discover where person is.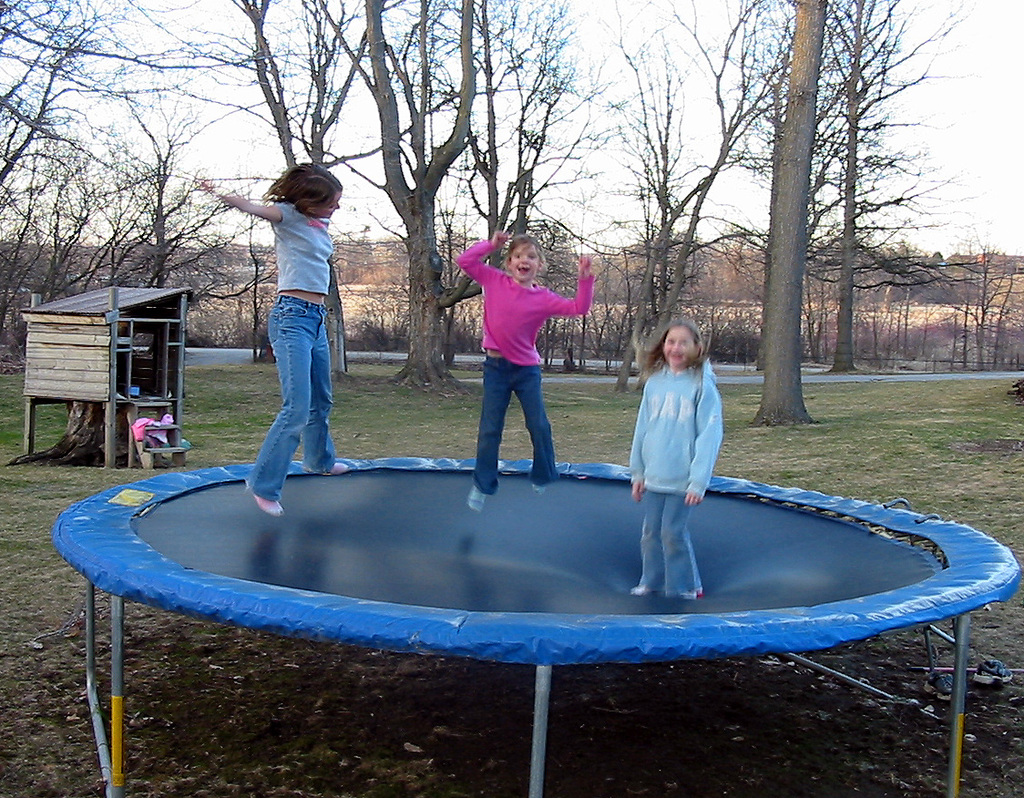
Discovered at [x1=618, y1=322, x2=725, y2=605].
